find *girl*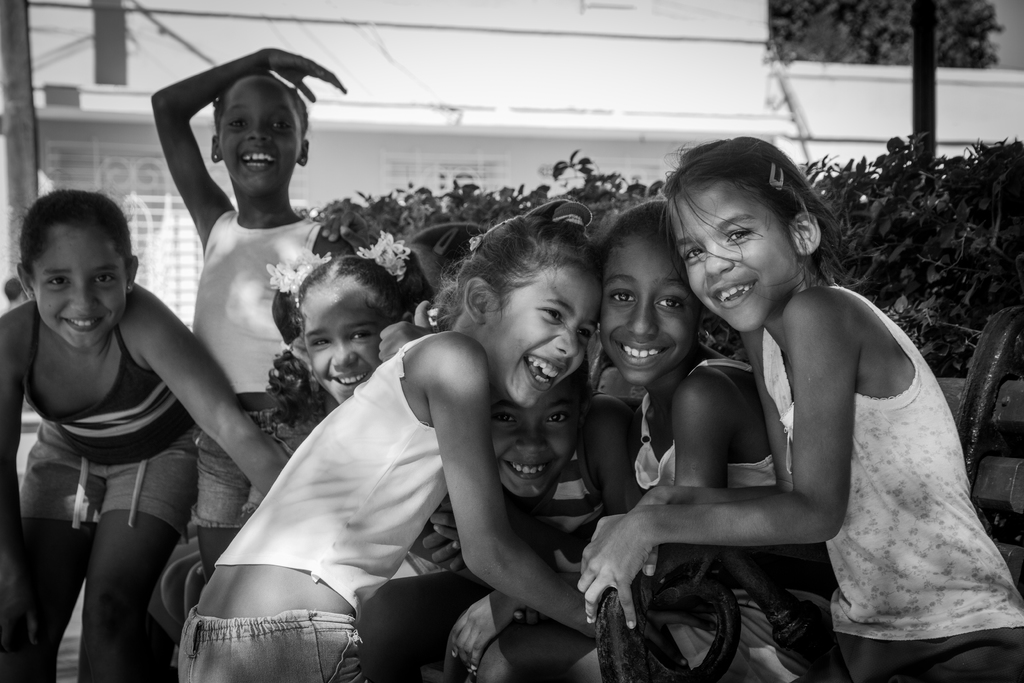
bbox(569, 134, 1023, 682)
